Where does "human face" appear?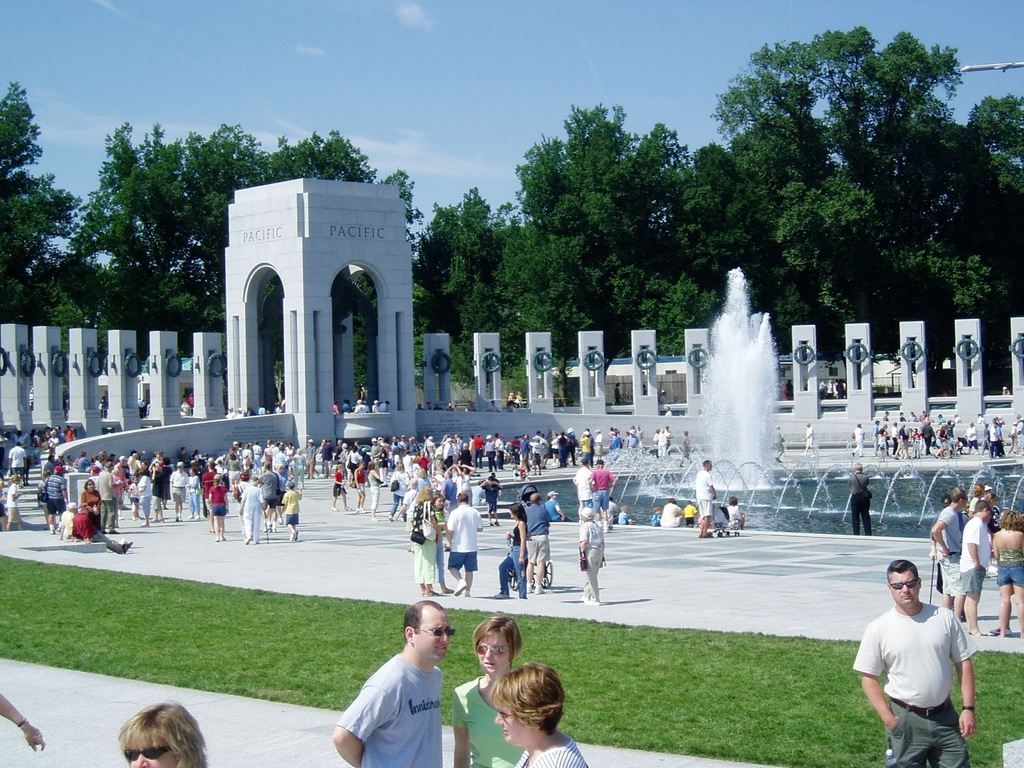
Appears at locate(175, 464, 186, 472).
